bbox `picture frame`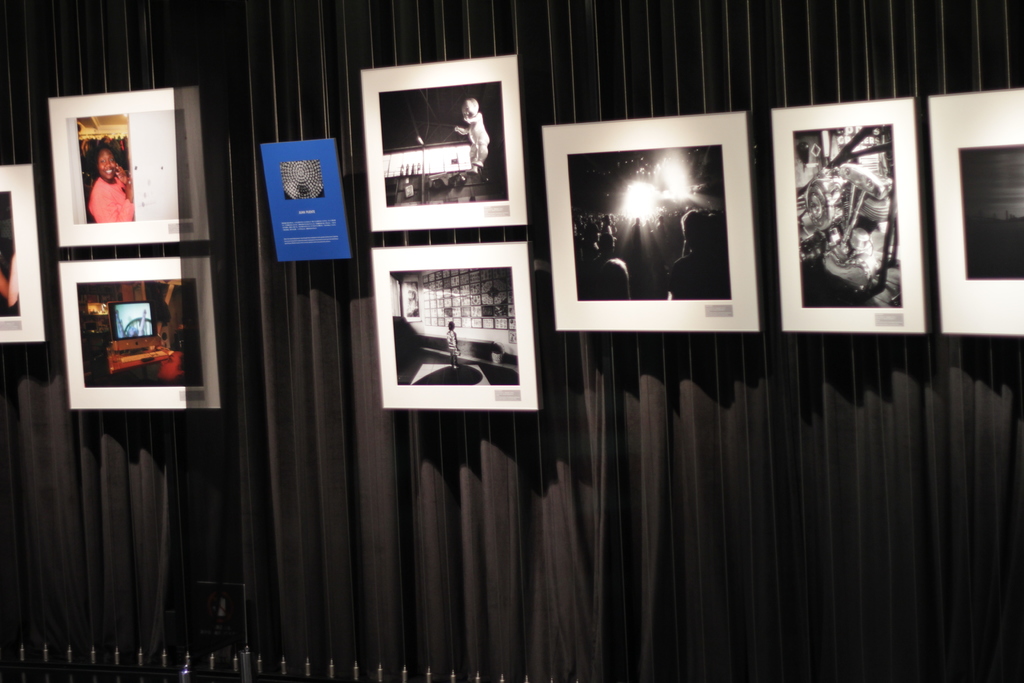
x1=59, y1=256, x2=218, y2=411
